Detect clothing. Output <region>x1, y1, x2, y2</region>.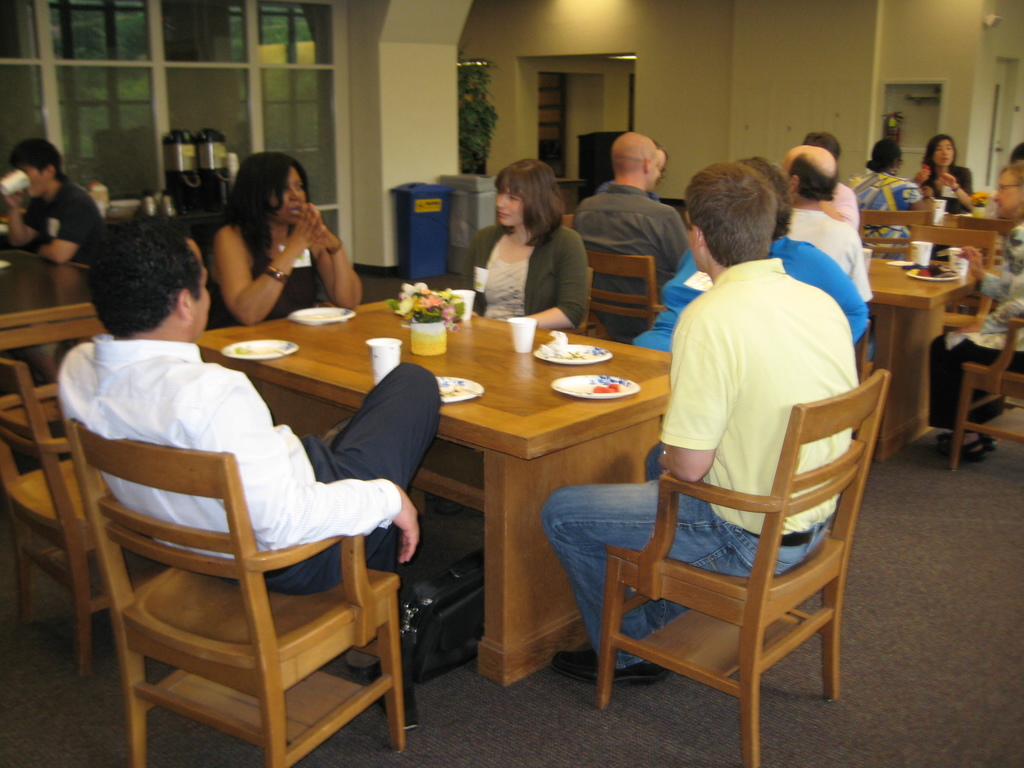
<region>454, 220, 591, 332</region>.
